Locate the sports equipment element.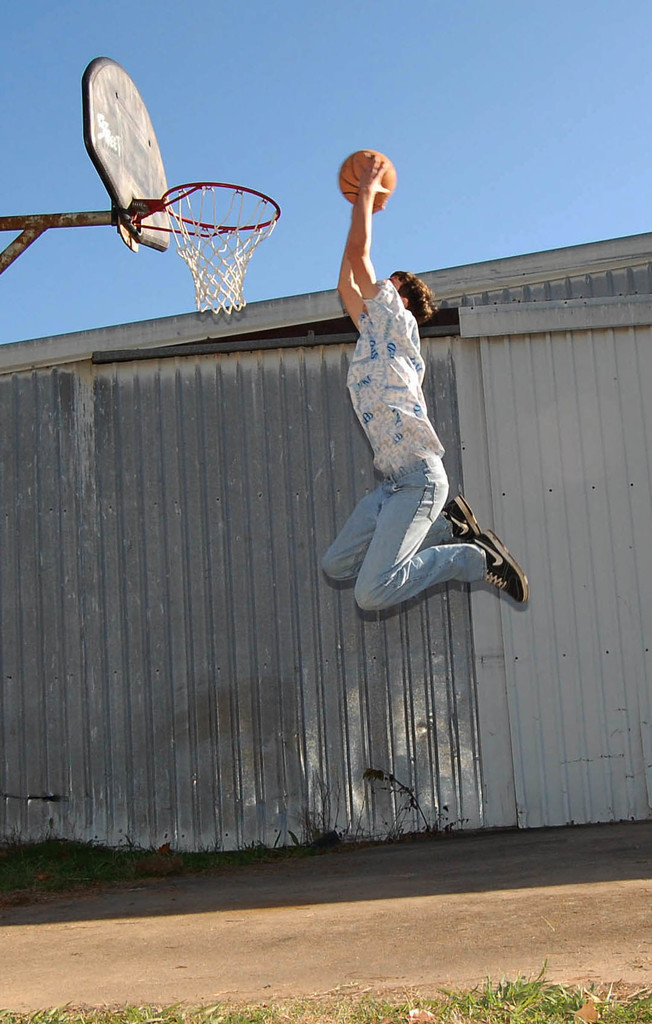
Element bbox: (left=339, top=151, right=395, bottom=212).
